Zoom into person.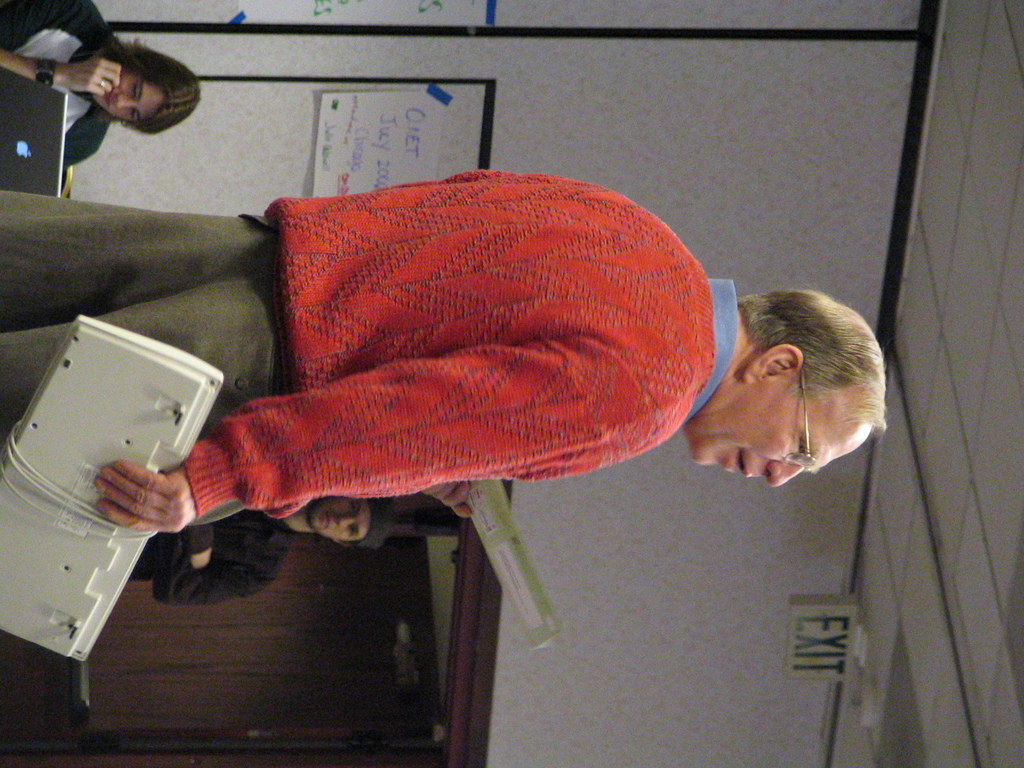
Zoom target: Rect(0, 0, 202, 175).
